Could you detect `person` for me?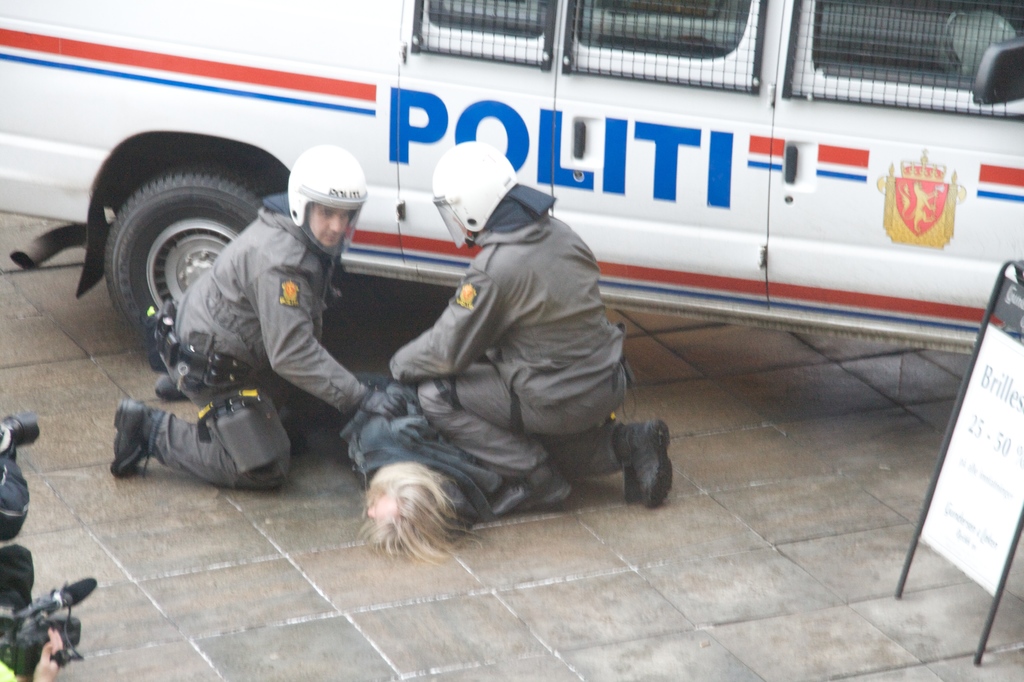
Detection result: {"x1": 339, "y1": 379, "x2": 518, "y2": 569}.
